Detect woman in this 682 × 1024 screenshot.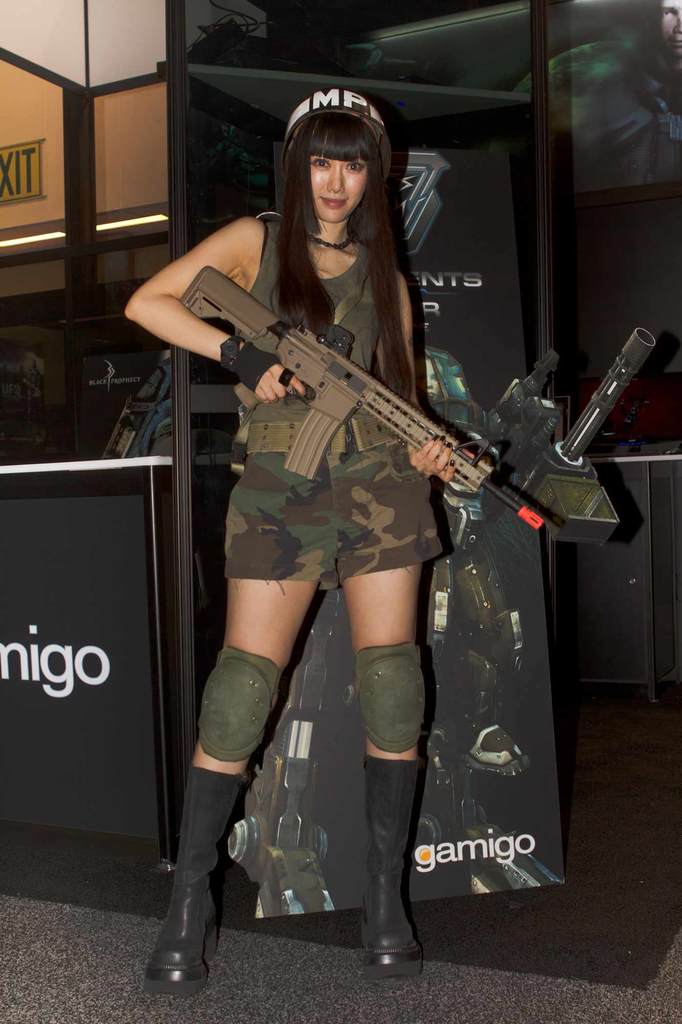
Detection: {"x1": 118, "y1": 83, "x2": 484, "y2": 997}.
